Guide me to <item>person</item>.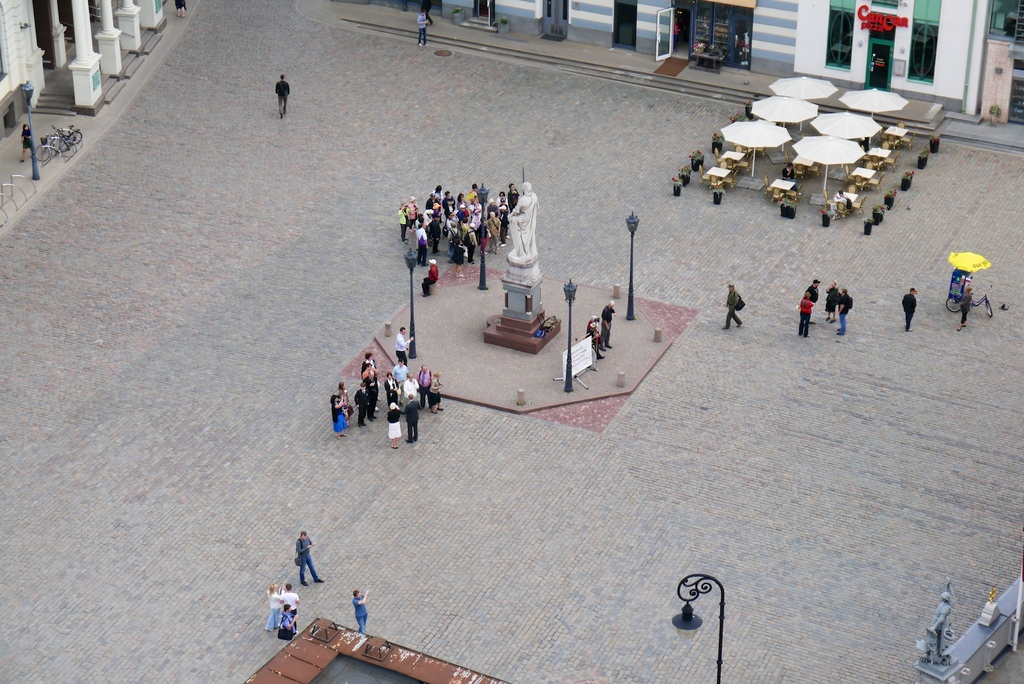
Guidance: locate(928, 578, 953, 649).
